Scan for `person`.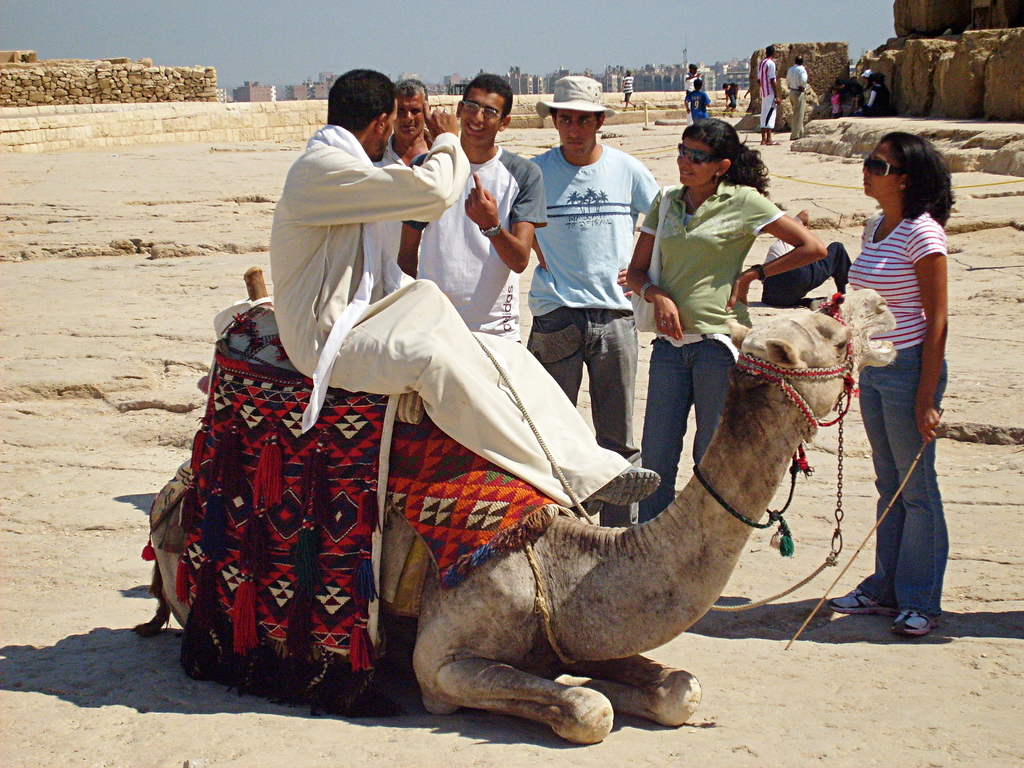
Scan result: locate(755, 40, 786, 145).
